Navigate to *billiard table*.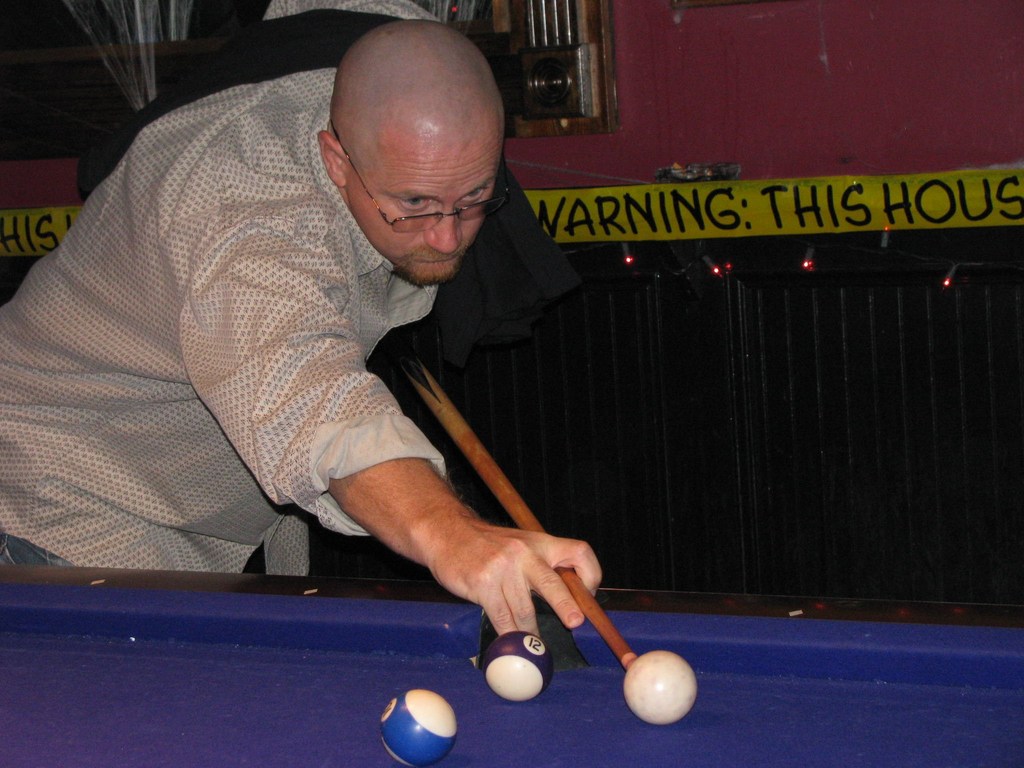
Navigation target: x1=0, y1=565, x2=1023, y2=767.
